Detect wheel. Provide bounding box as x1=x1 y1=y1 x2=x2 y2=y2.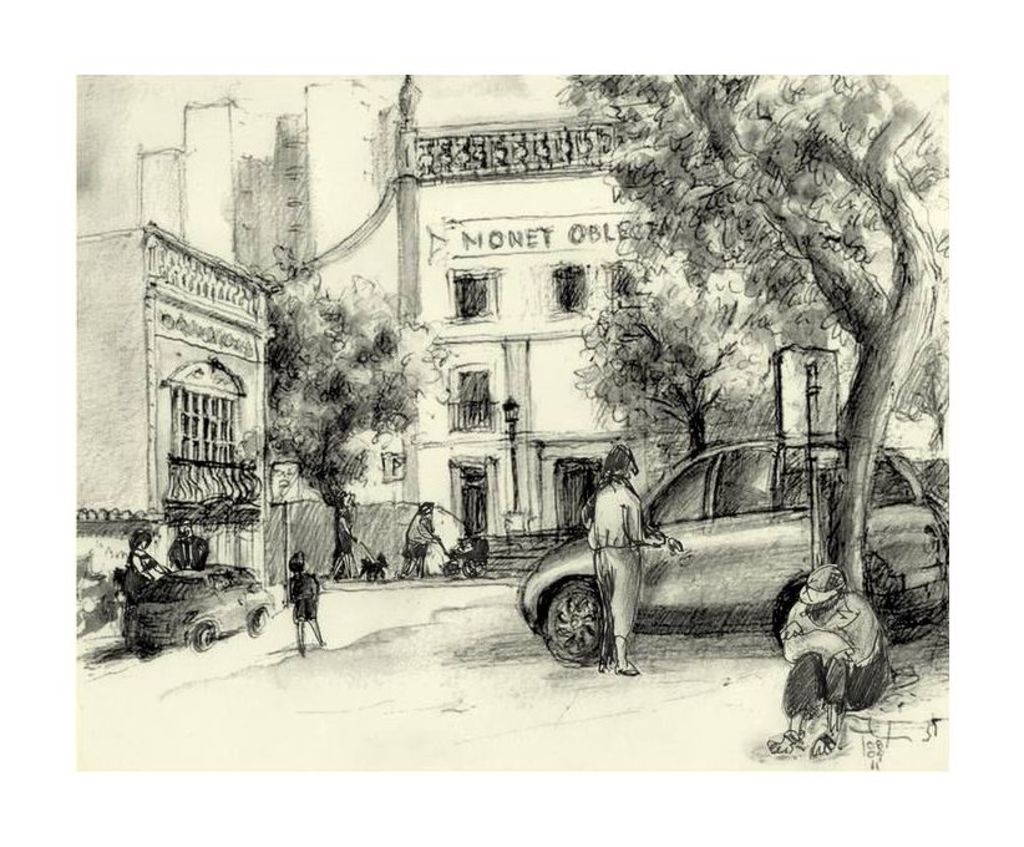
x1=250 y1=608 x2=265 y2=638.
